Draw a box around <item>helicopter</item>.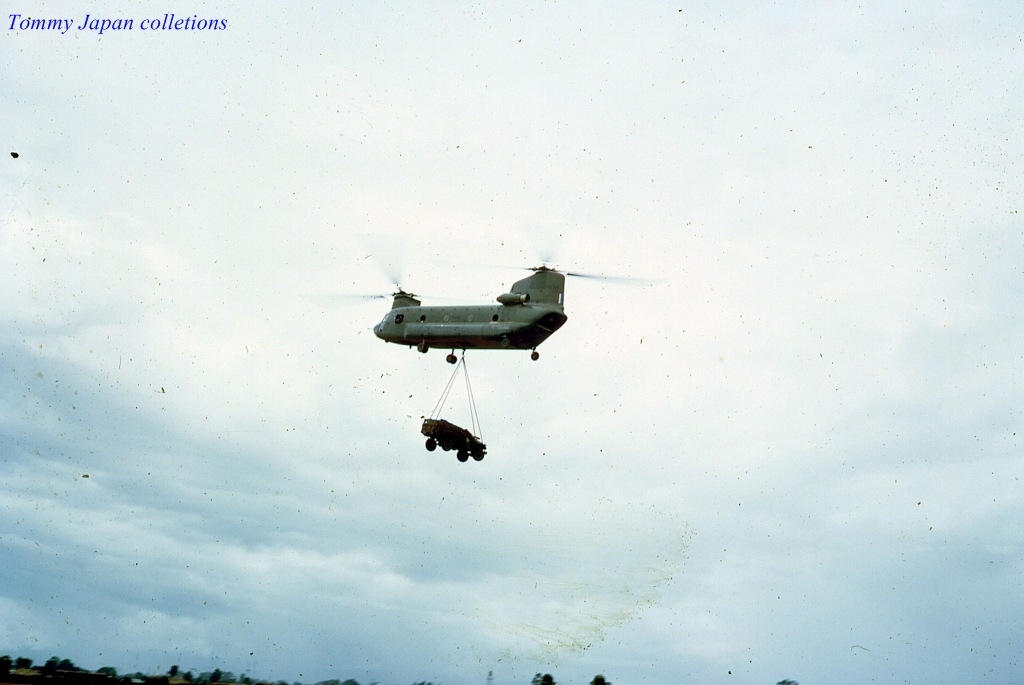
(318,233,654,366).
